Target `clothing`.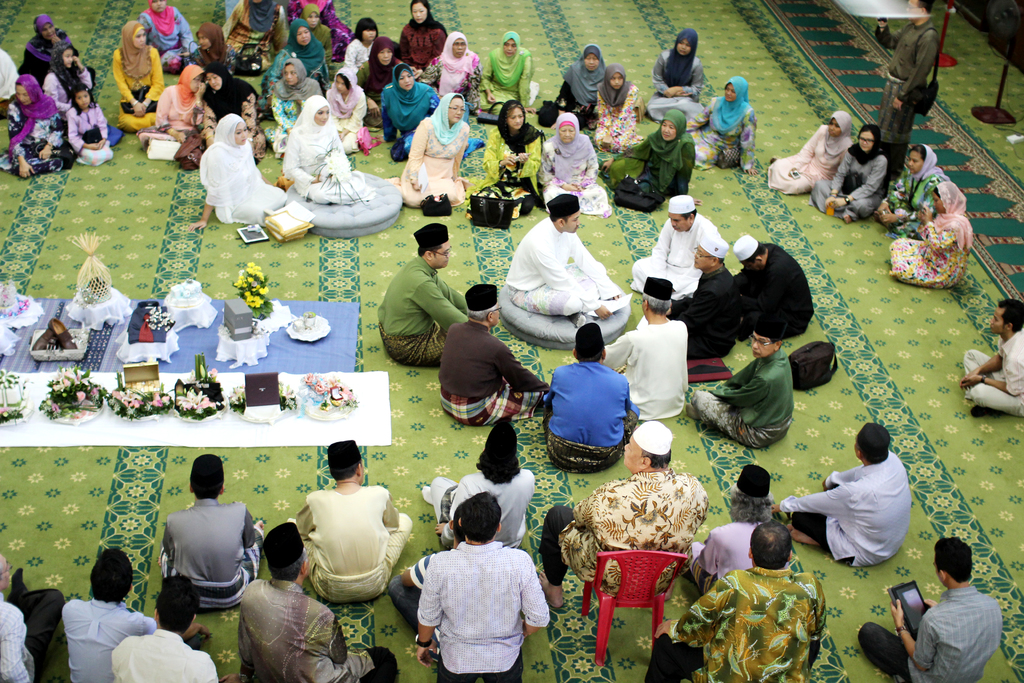
Target region: locate(634, 220, 735, 301).
